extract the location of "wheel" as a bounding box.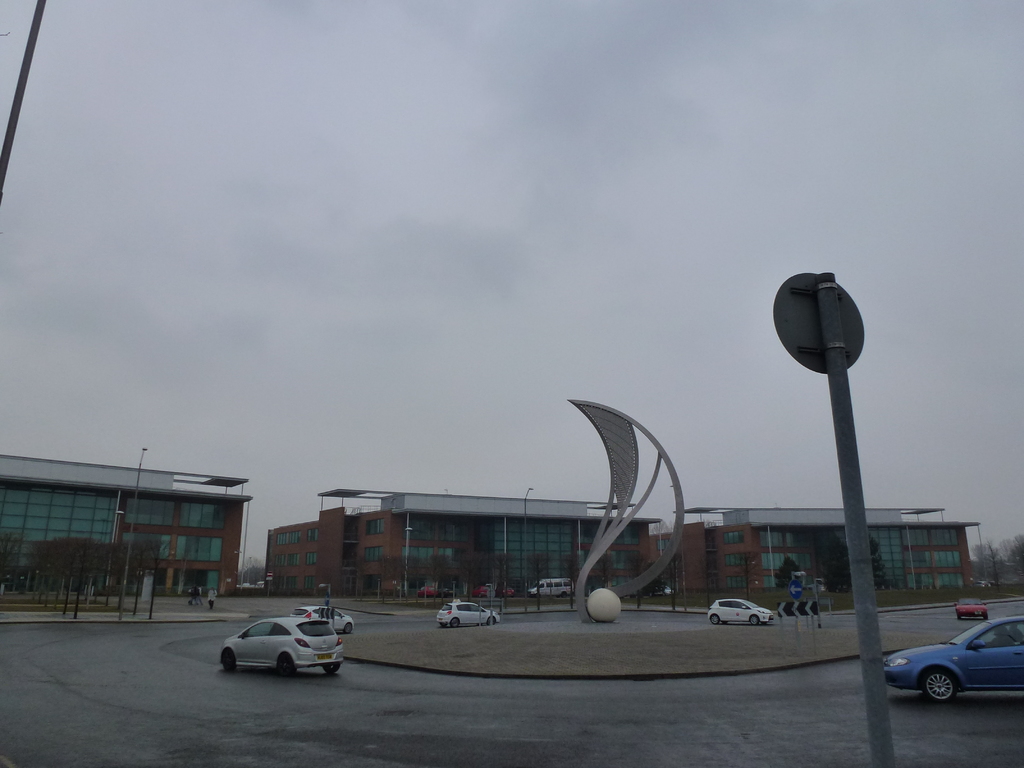
{"left": 451, "top": 617, "right": 460, "bottom": 628}.
